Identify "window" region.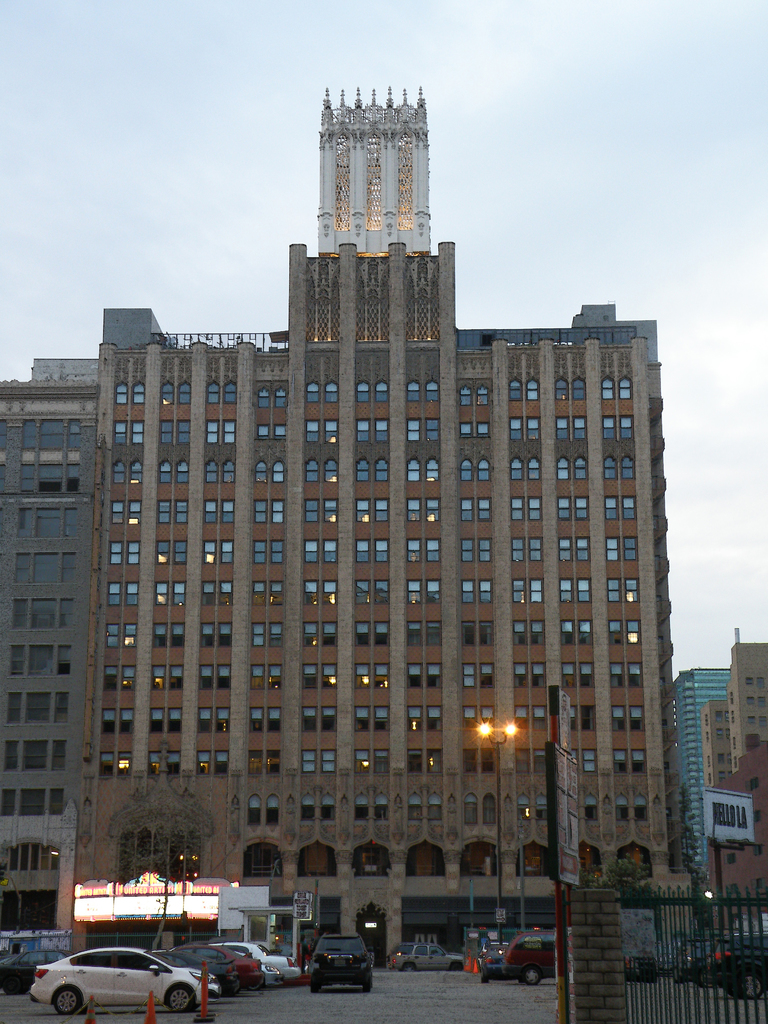
Region: 101, 666, 138, 691.
